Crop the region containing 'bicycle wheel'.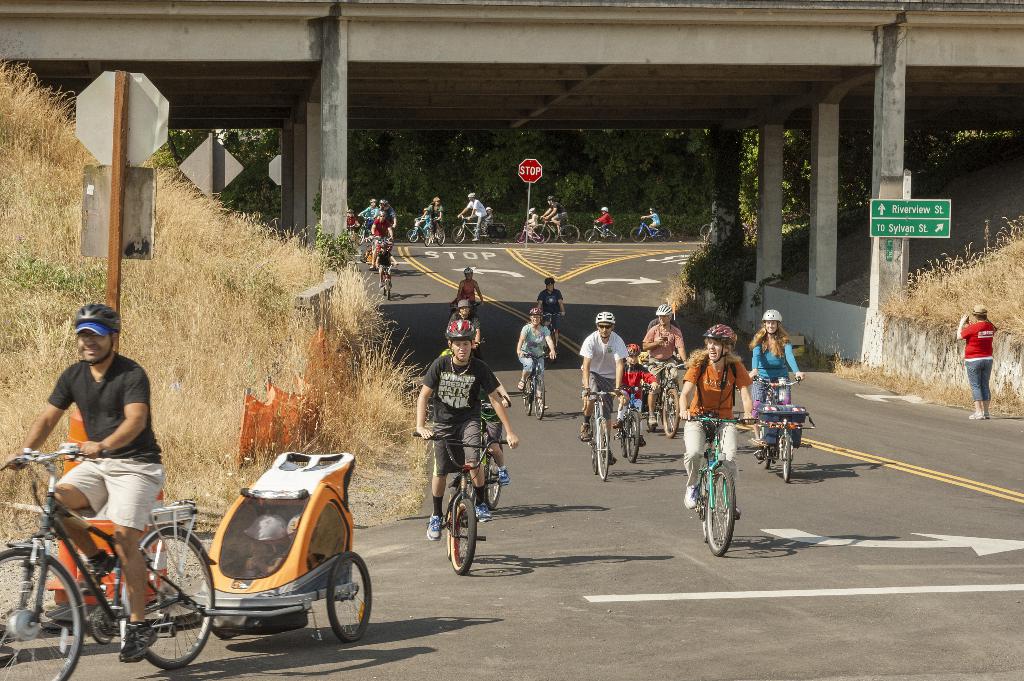
Crop region: {"x1": 440, "y1": 495, "x2": 455, "y2": 563}.
